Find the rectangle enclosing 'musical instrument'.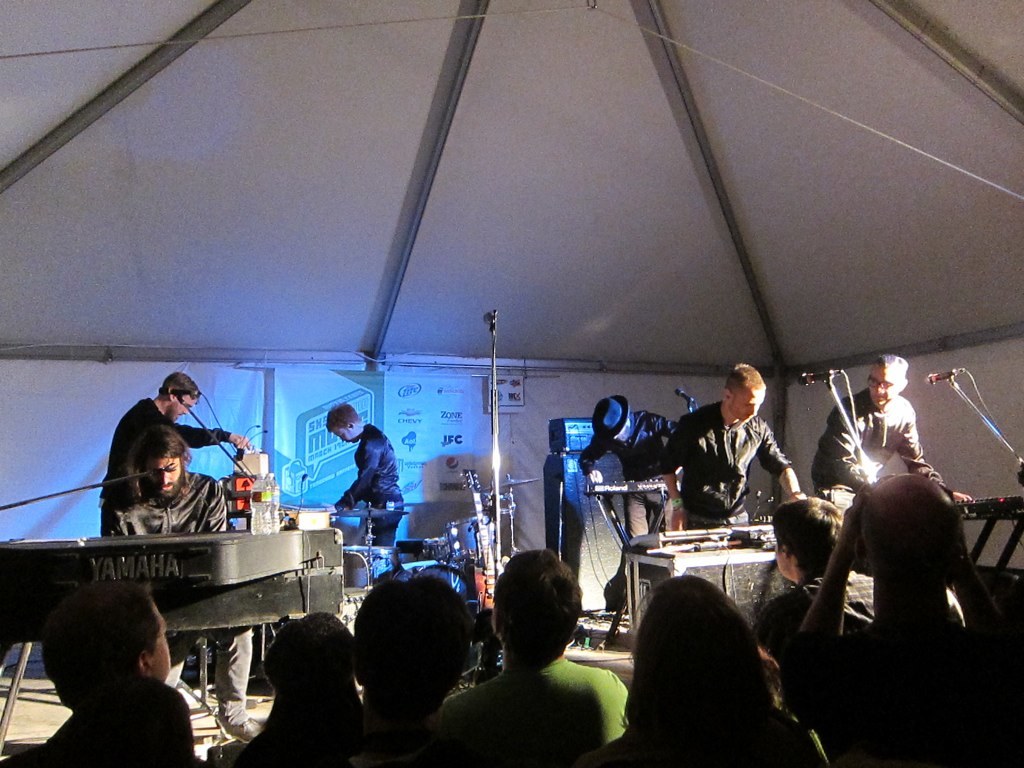
rect(336, 528, 397, 597).
